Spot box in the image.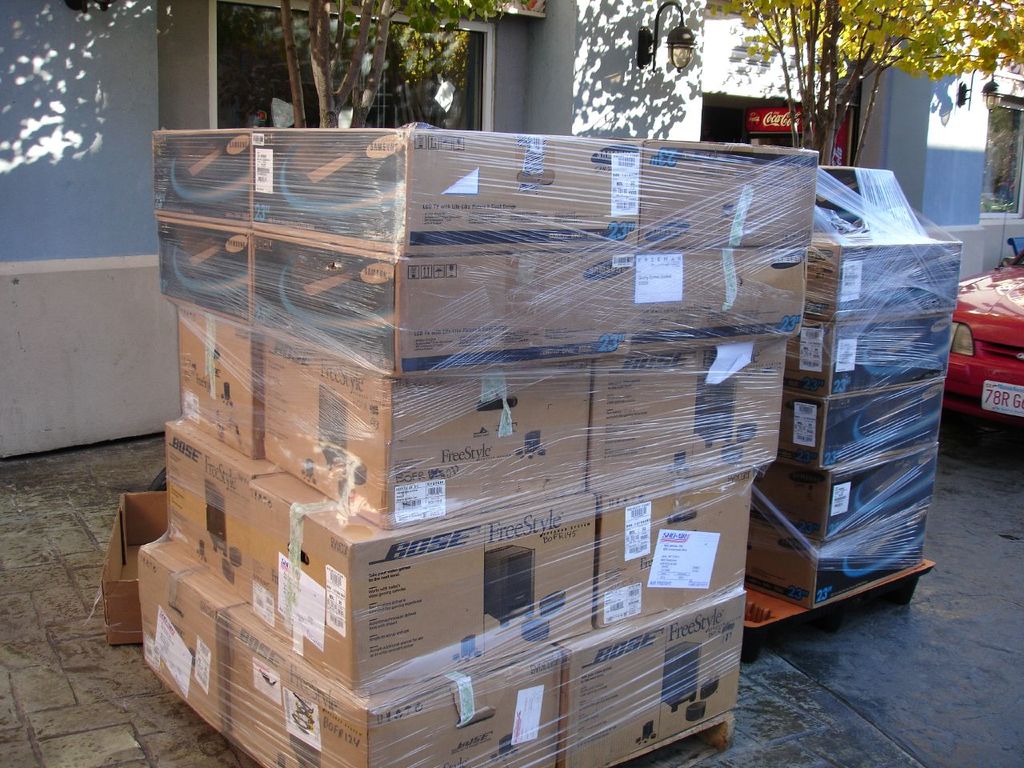
box found at [751, 510, 929, 613].
